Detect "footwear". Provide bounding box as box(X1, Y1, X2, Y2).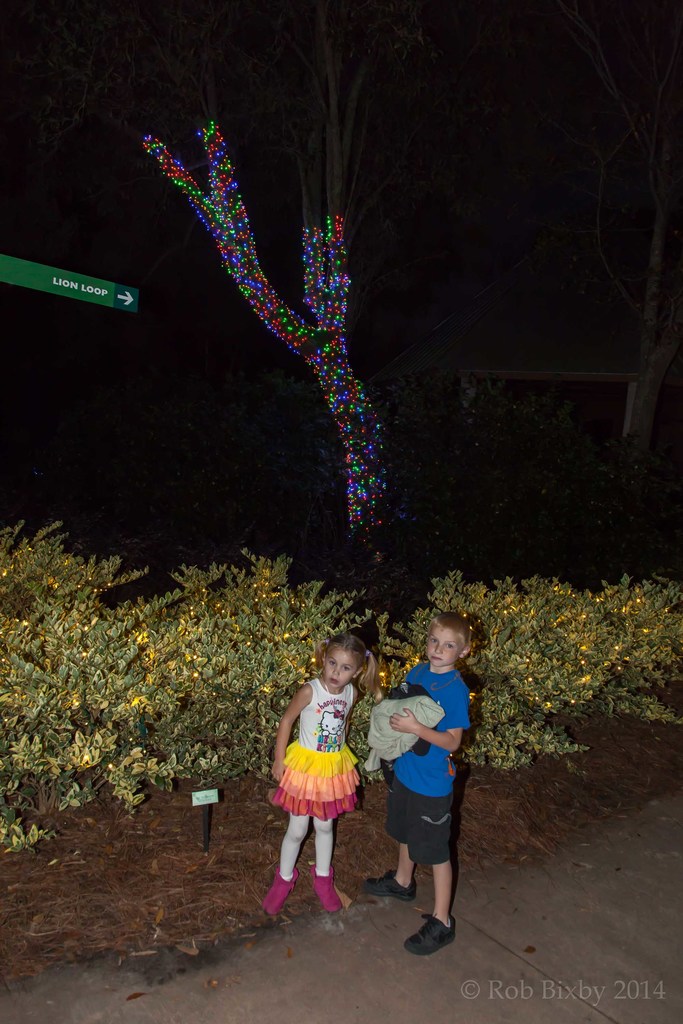
box(310, 865, 347, 912).
